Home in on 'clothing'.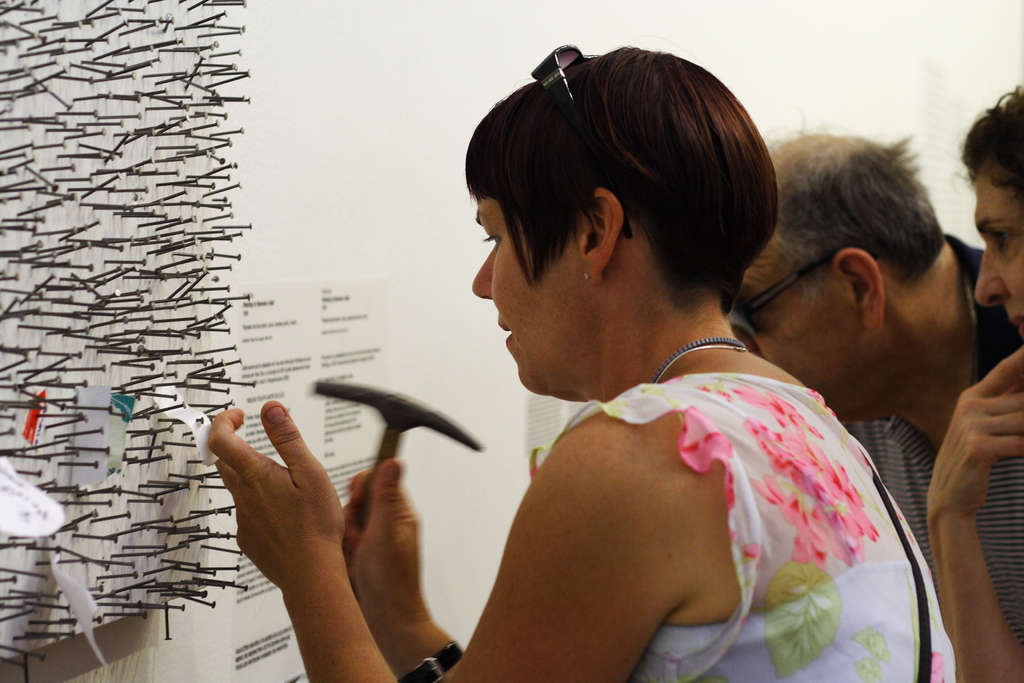
Homed in at box(356, 247, 922, 671).
